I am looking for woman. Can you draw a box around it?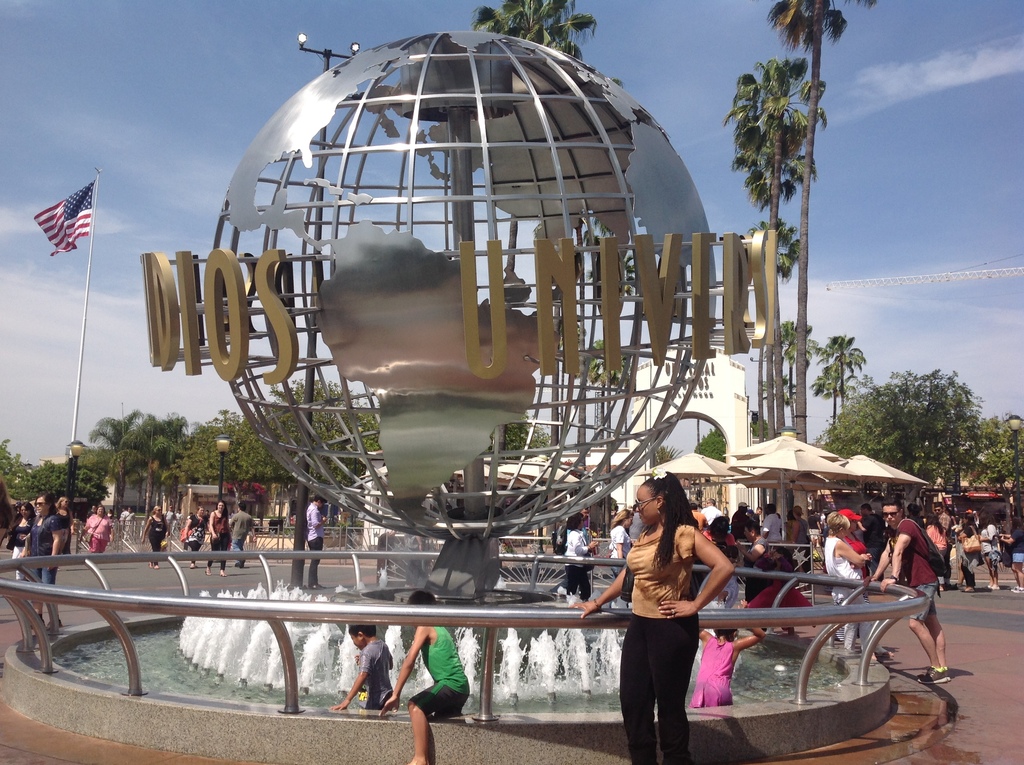
Sure, the bounding box is Rect(81, 505, 115, 554).
